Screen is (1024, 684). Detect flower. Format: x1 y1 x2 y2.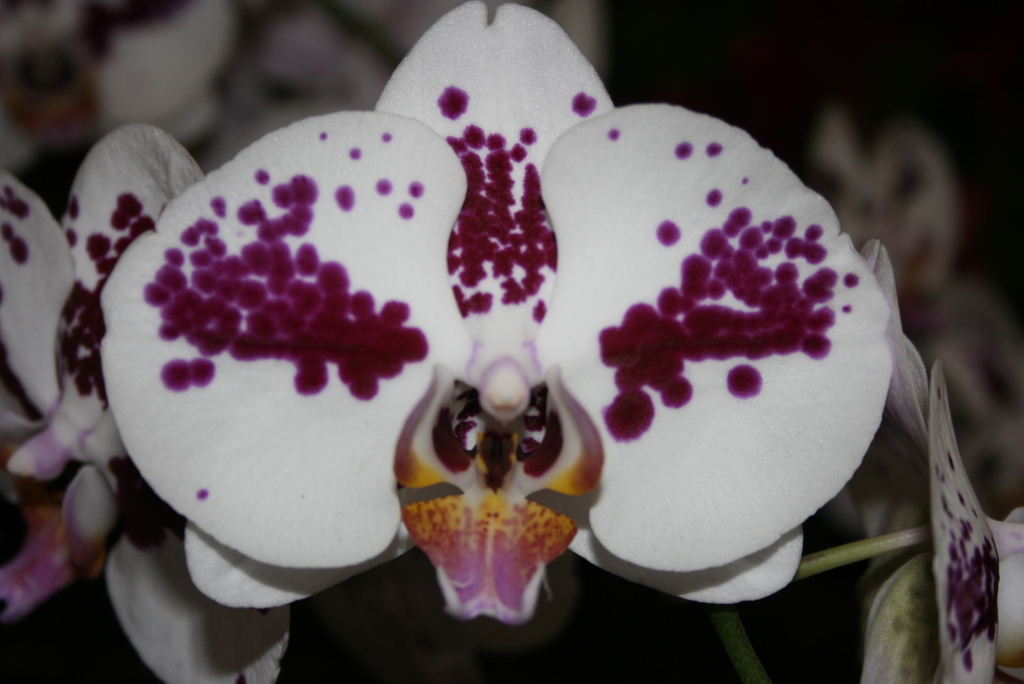
808 101 965 319.
